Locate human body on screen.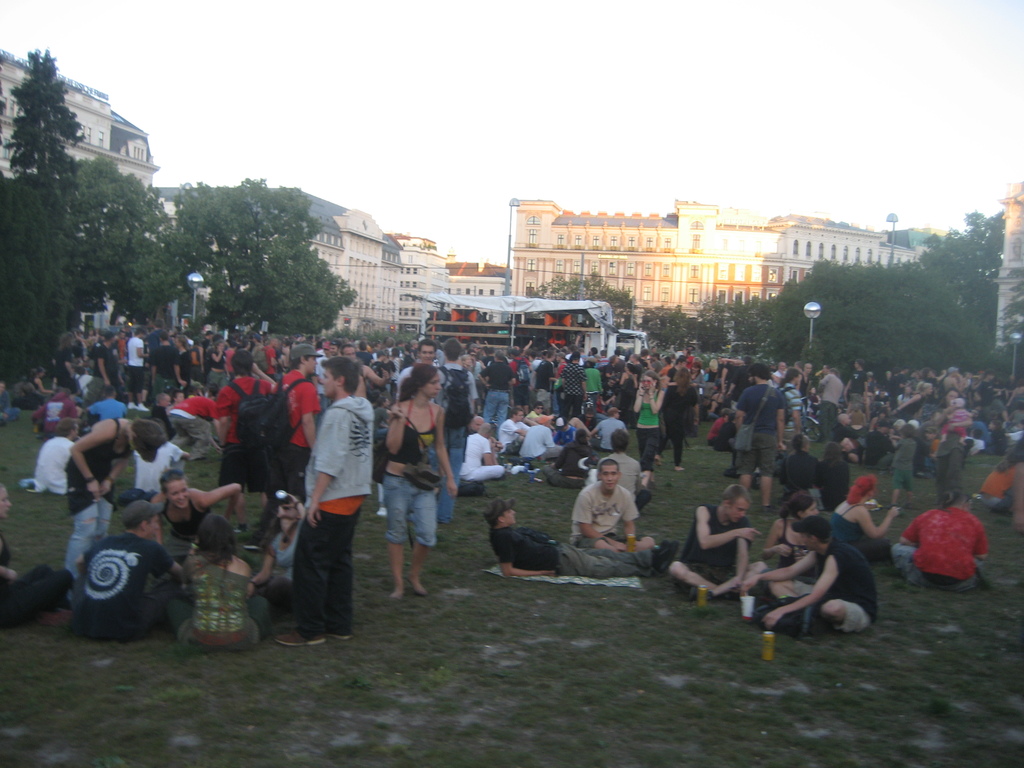
On screen at locate(662, 485, 769, 609).
